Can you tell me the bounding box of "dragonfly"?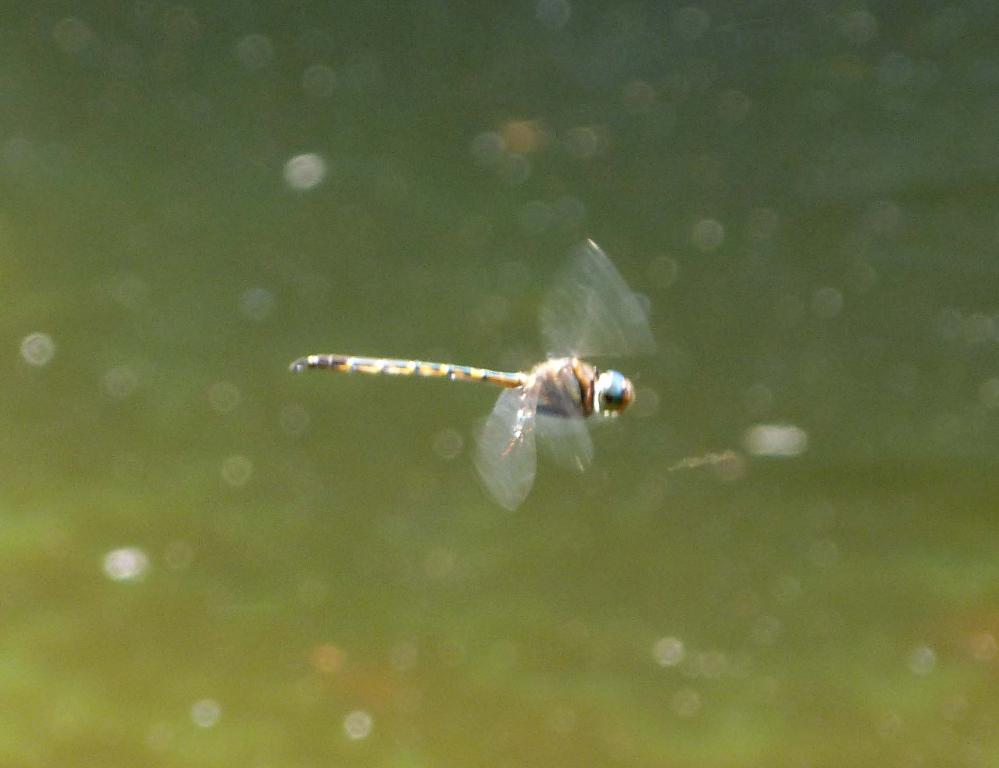
l=290, t=241, r=656, b=509.
